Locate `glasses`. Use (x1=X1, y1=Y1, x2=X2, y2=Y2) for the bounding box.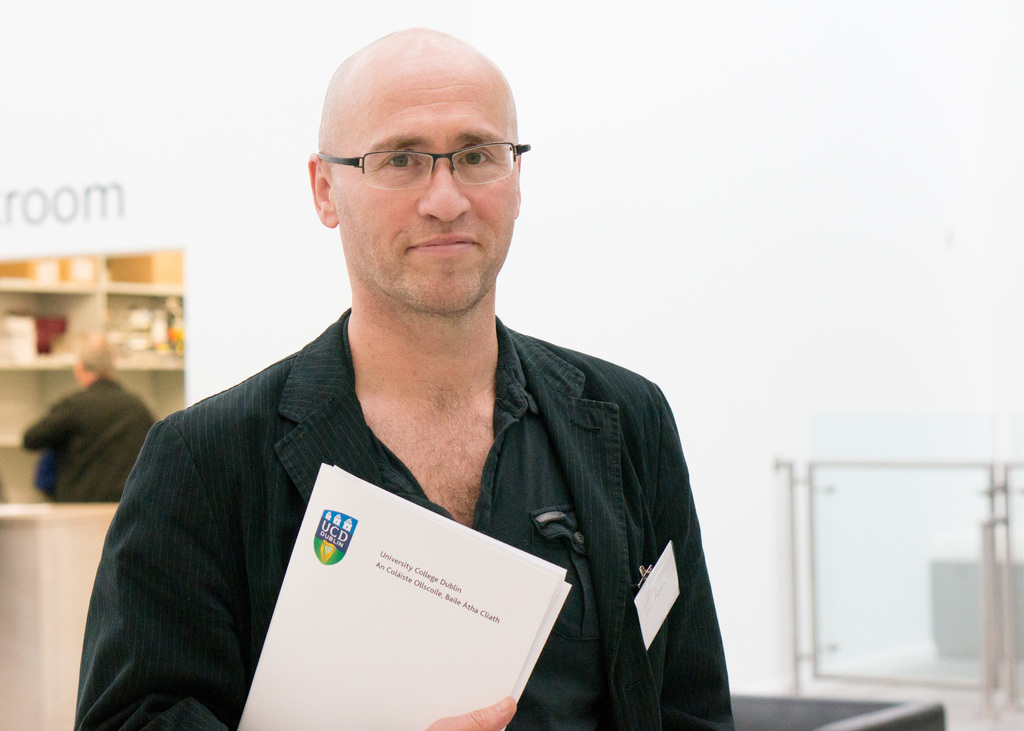
(x1=318, y1=140, x2=531, y2=184).
